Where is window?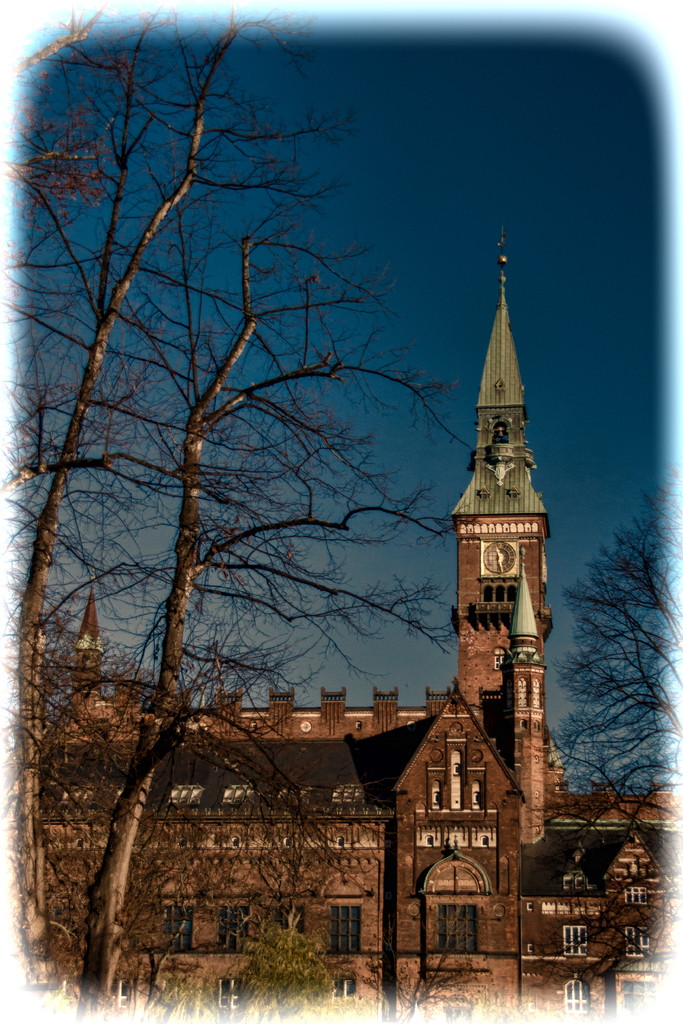
<box>620,927,654,961</box>.
